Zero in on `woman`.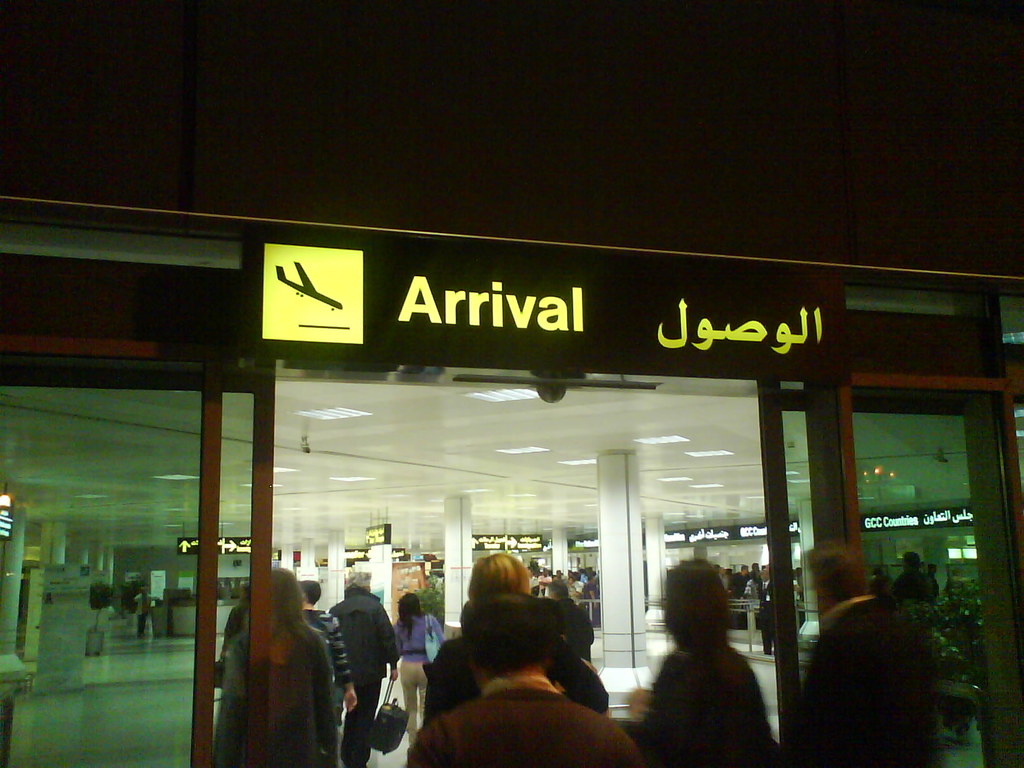
Zeroed in: detection(410, 547, 622, 753).
